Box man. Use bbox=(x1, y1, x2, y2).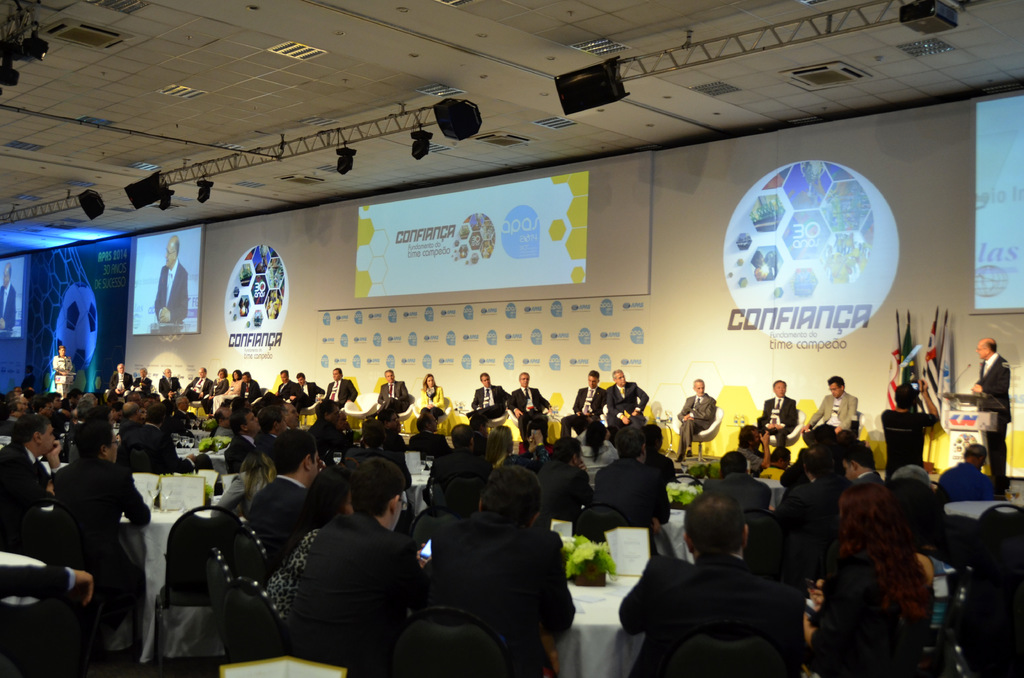
bbox=(121, 397, 198, 474).
